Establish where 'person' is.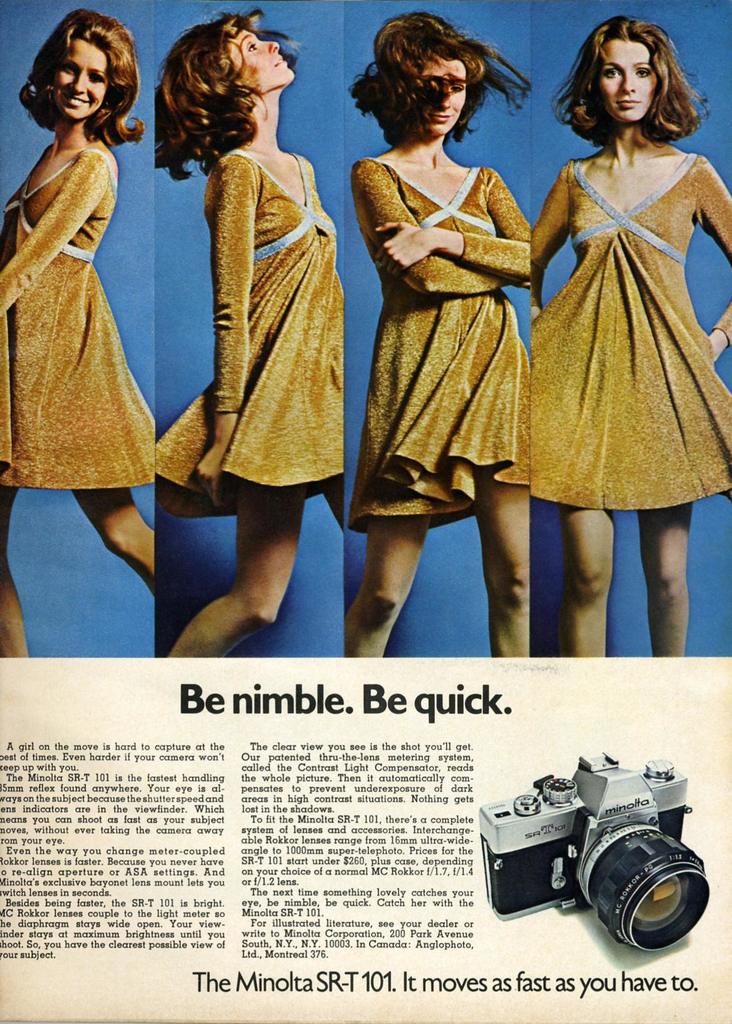
Established at detection(0, 1, 163, 664).
